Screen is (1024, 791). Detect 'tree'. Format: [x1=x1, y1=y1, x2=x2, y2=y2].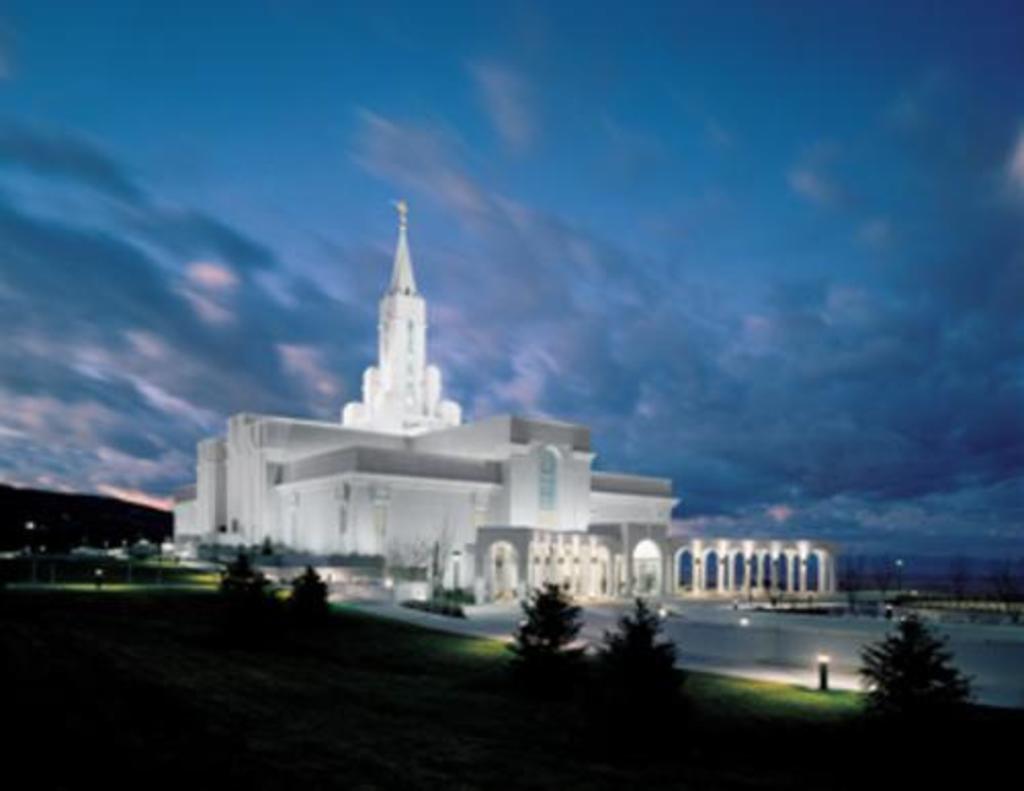
[x1=885, y1=596, x2=967, y2=709].
